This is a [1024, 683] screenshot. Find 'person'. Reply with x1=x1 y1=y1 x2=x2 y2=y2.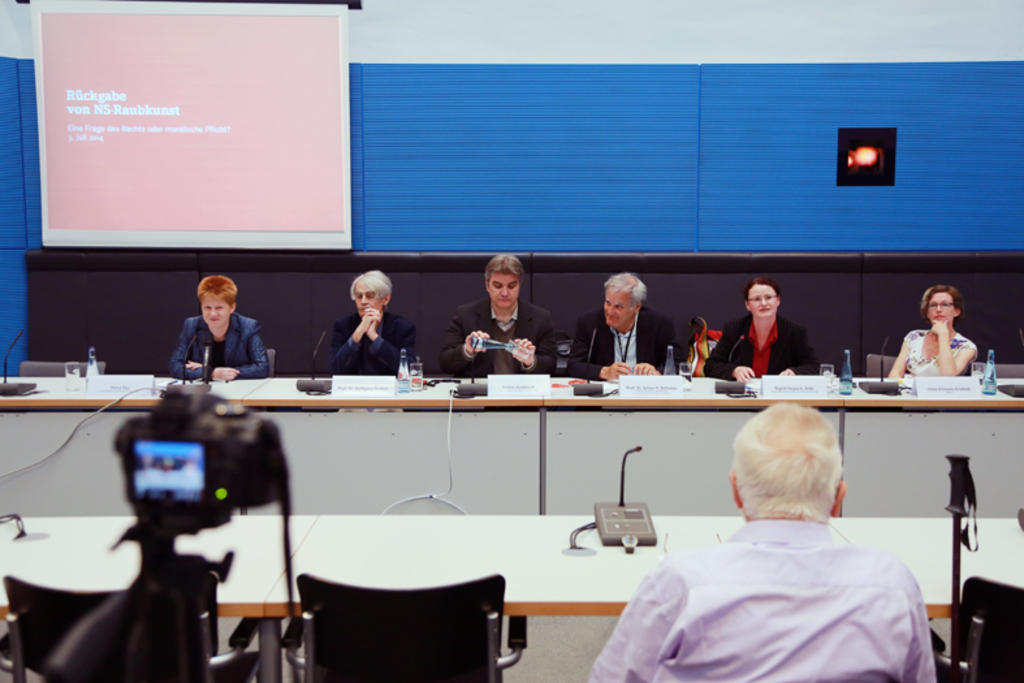
x1=319 y1=273 x2=419 y2=375.
